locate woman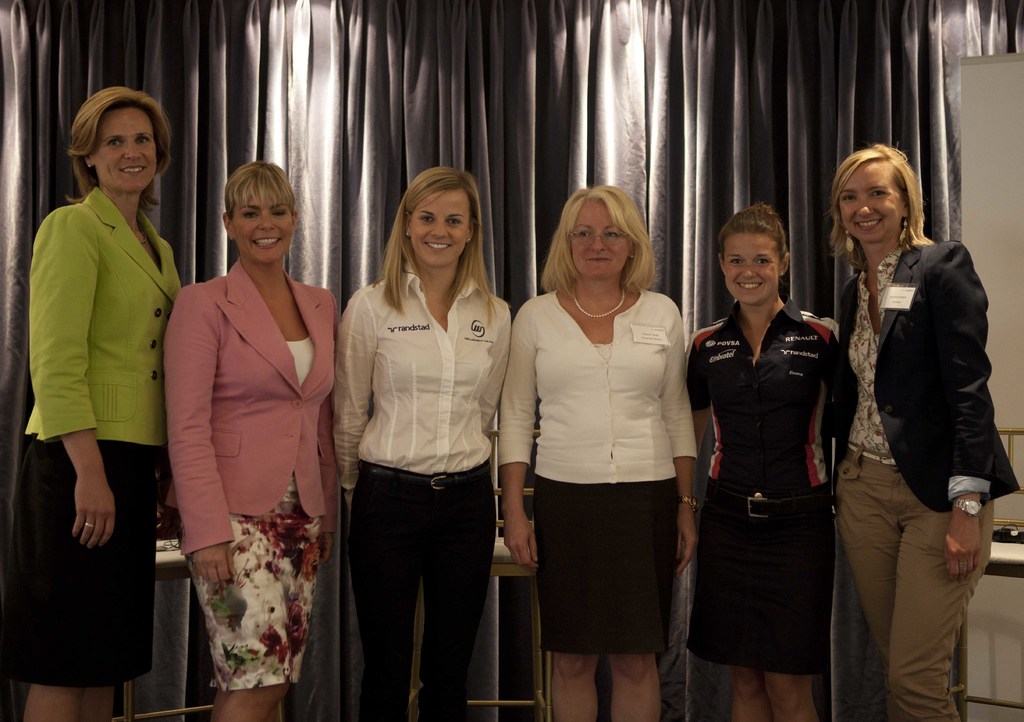
crop(11, 77, 187, 721)
